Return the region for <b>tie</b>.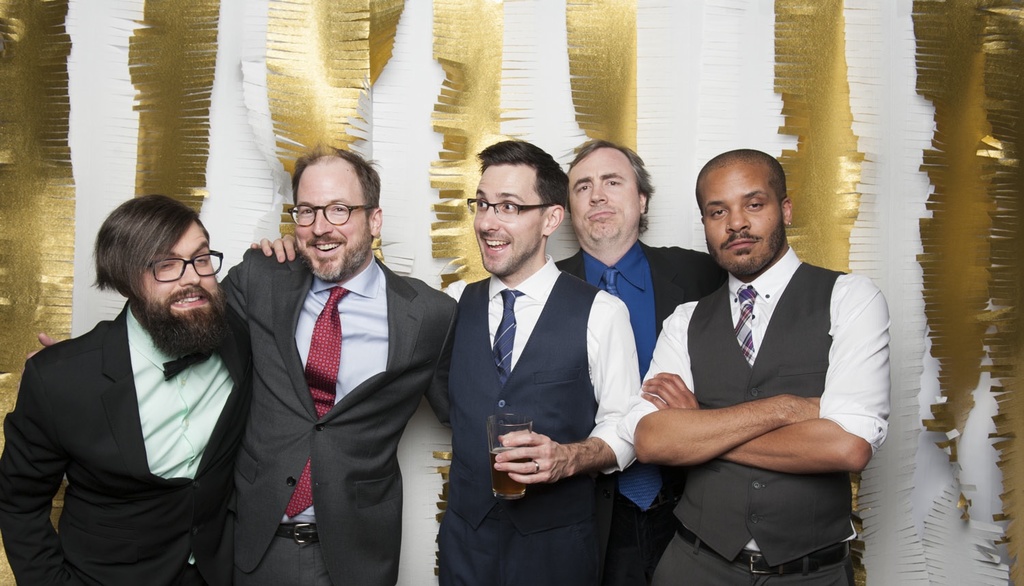
bbox=(162, 345, 213, 382).
